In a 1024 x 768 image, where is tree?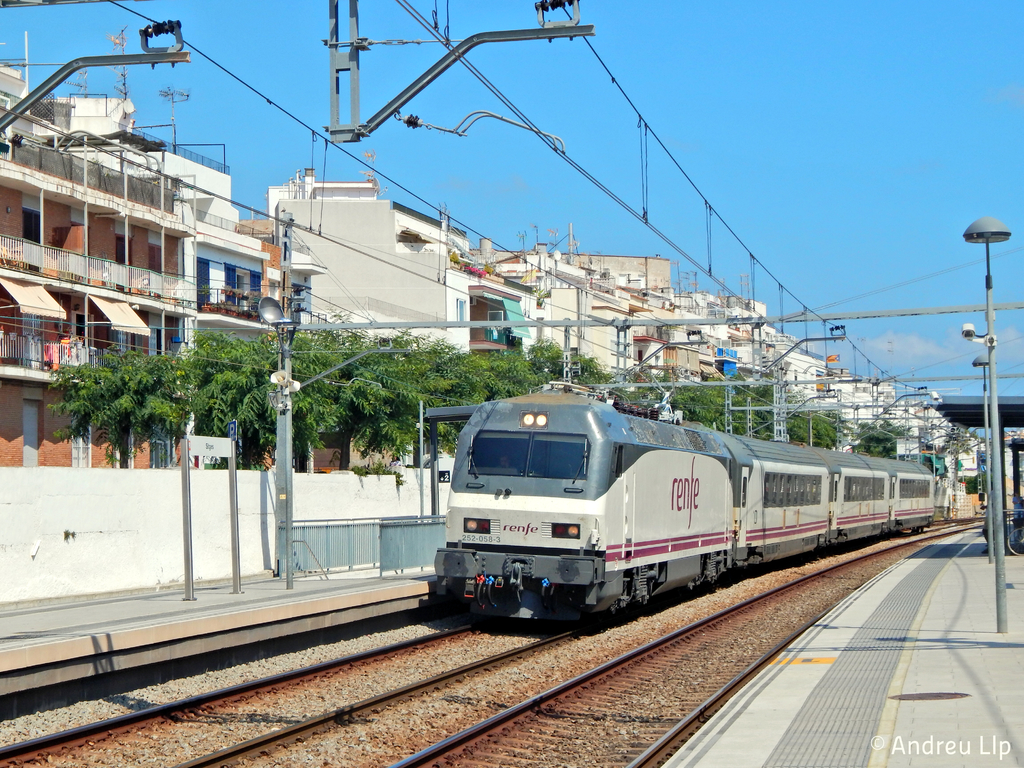
box(858, 404, 894, 455).
